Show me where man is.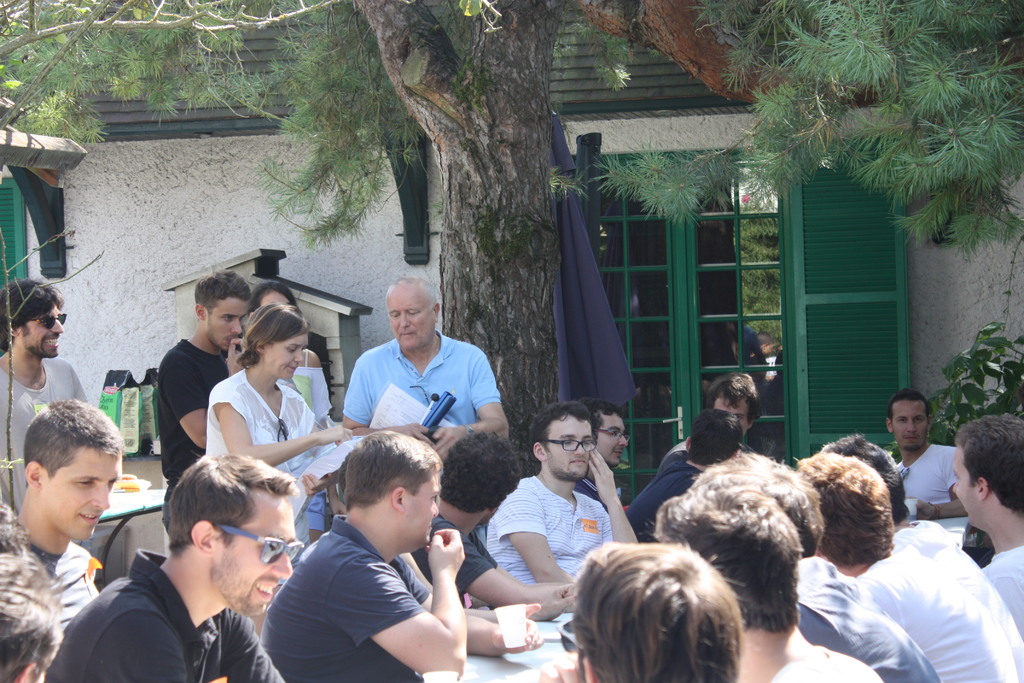
man is at Rect(705, 475, 890, 682).
